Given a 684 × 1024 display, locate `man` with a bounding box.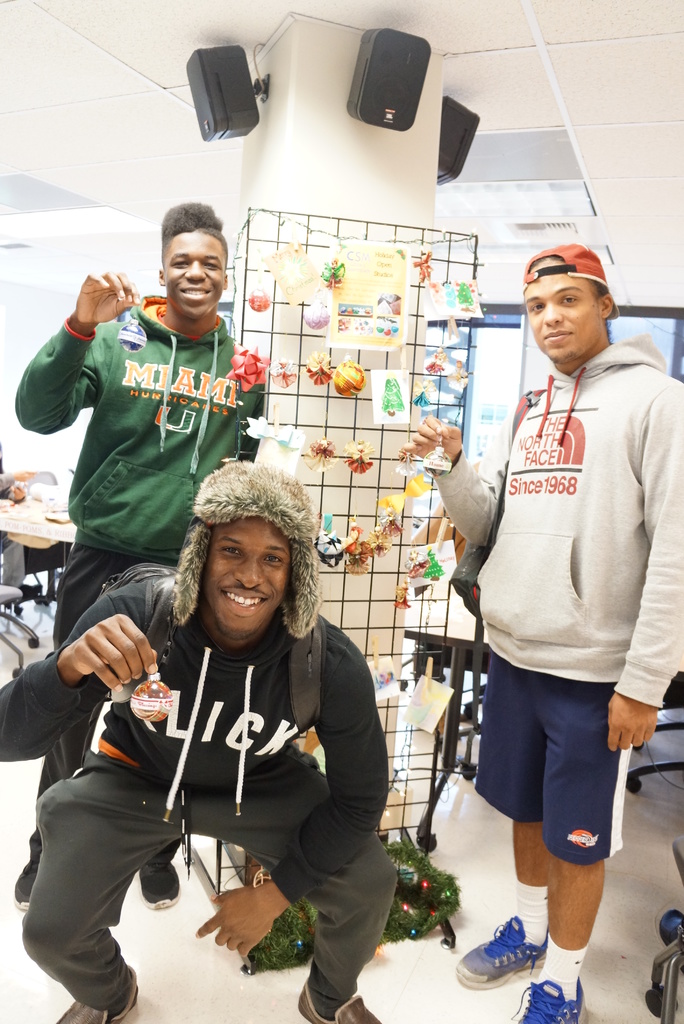
Located: [x1=15, y1=204, x2=264, y2=911].
